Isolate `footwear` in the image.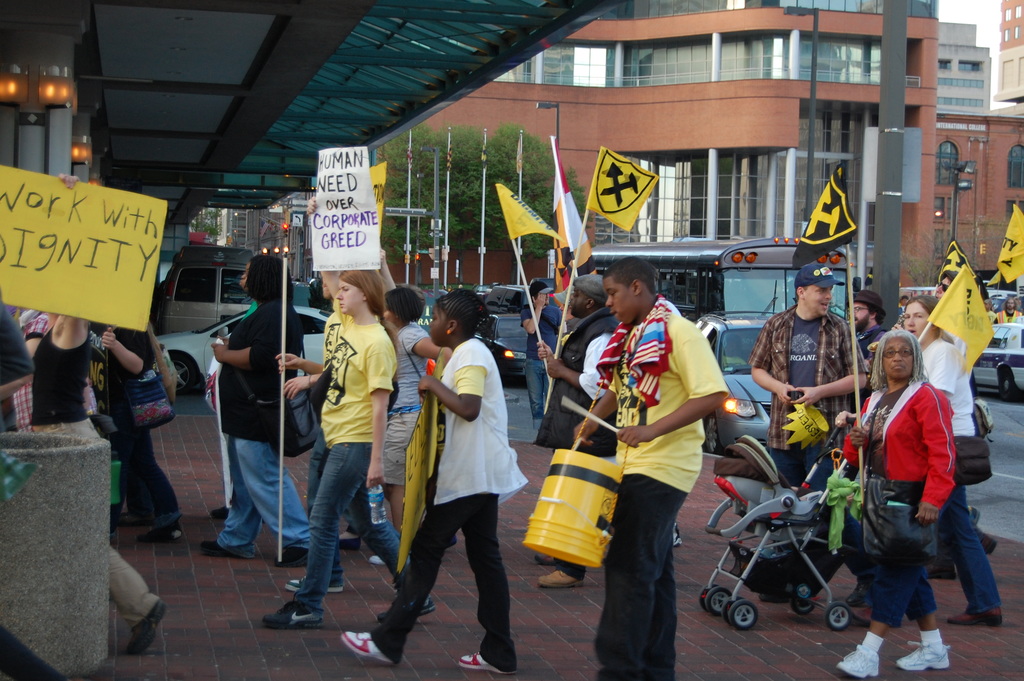
Isolated region: crop(138, 521, 182, 541).
